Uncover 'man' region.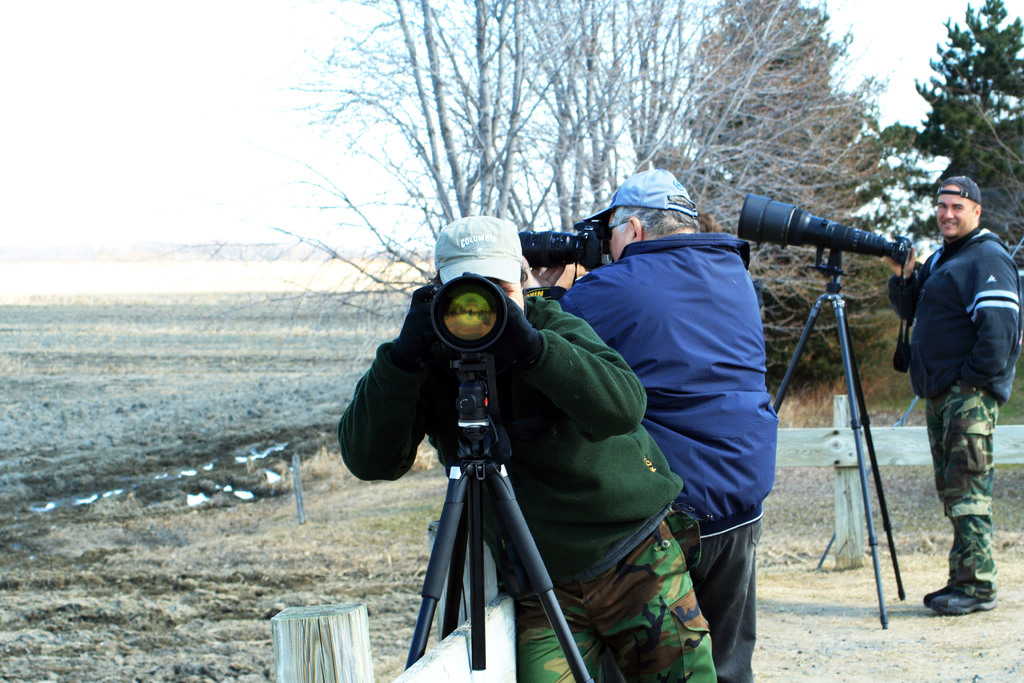
Uncovered: bbox=[524, 167, 779, 682].
